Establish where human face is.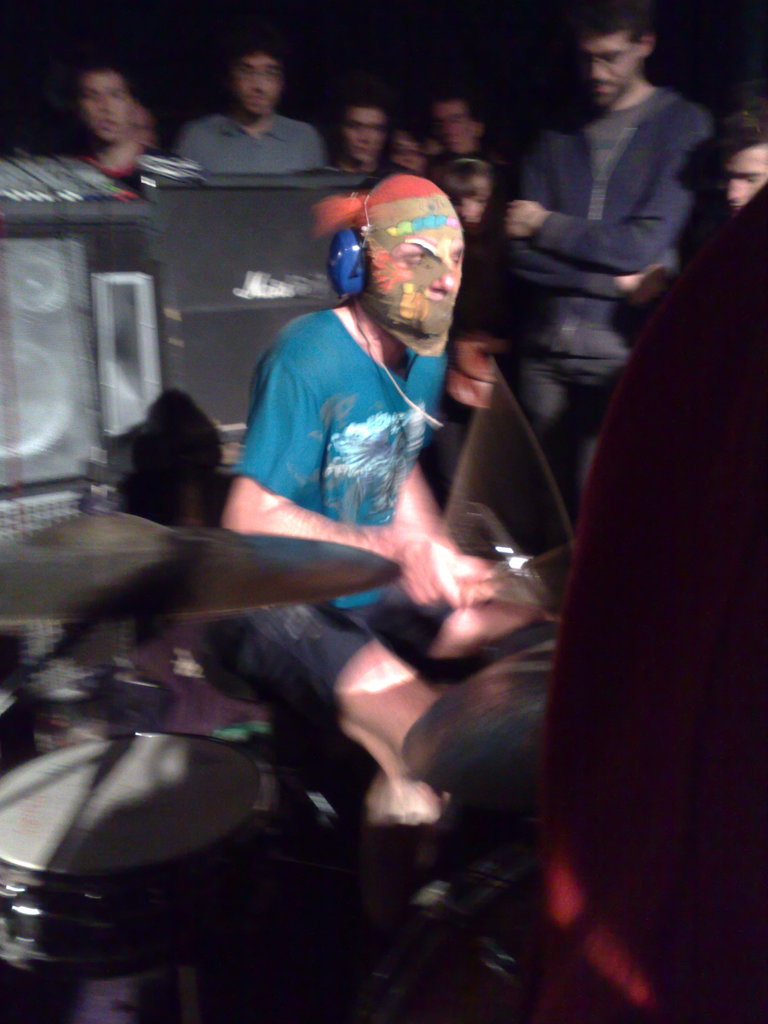
Established at rect(397, 138, 427, 174).
